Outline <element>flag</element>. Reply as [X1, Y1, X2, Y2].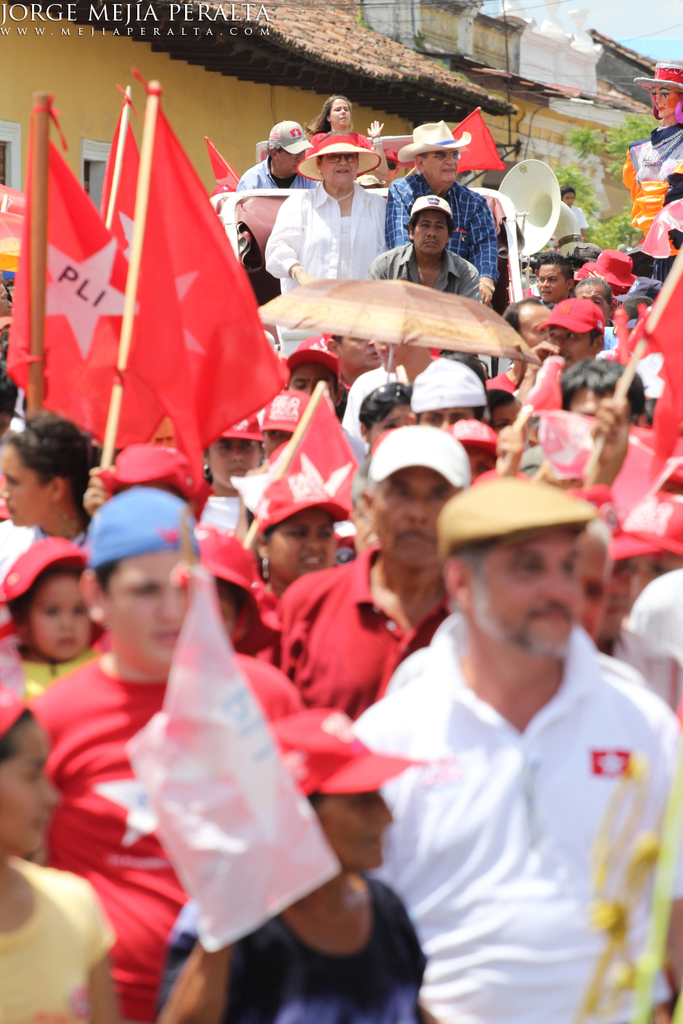
[236, 382, 370, 524].
